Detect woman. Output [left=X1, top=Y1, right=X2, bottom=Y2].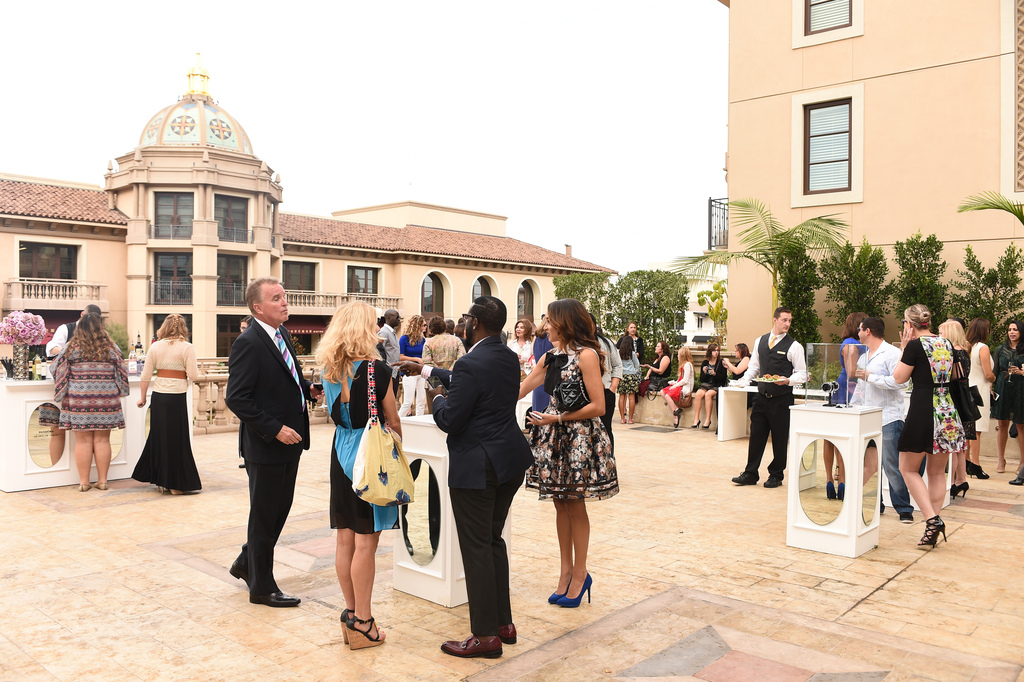
[left=507, top=315, right=534, bottom=380].
